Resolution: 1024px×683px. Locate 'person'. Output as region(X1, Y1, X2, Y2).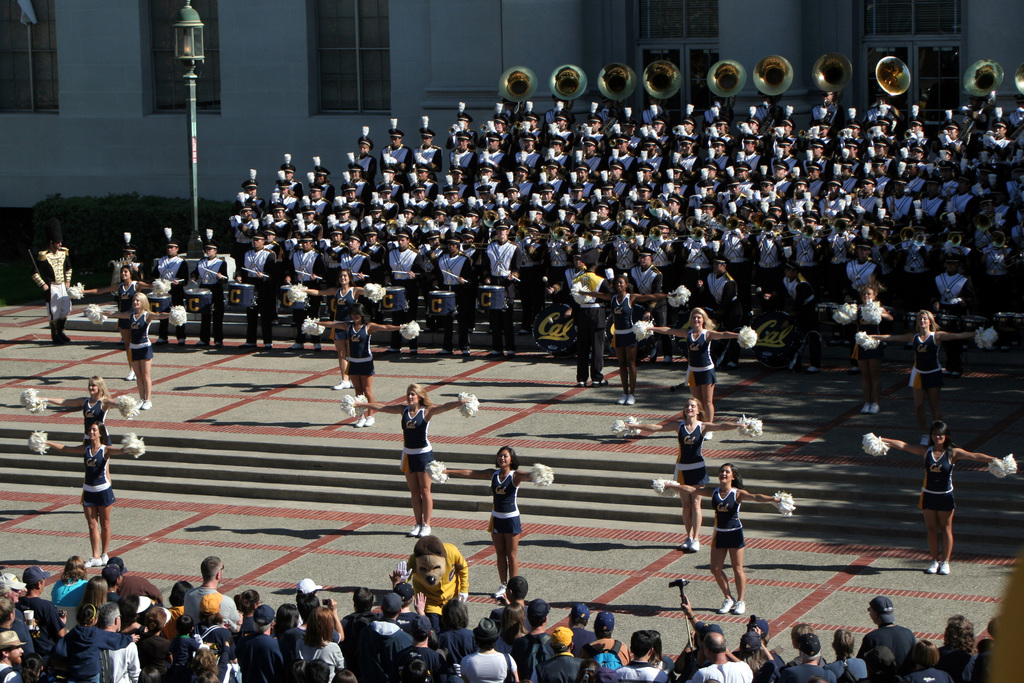
region(332, 233, 384, 281).
